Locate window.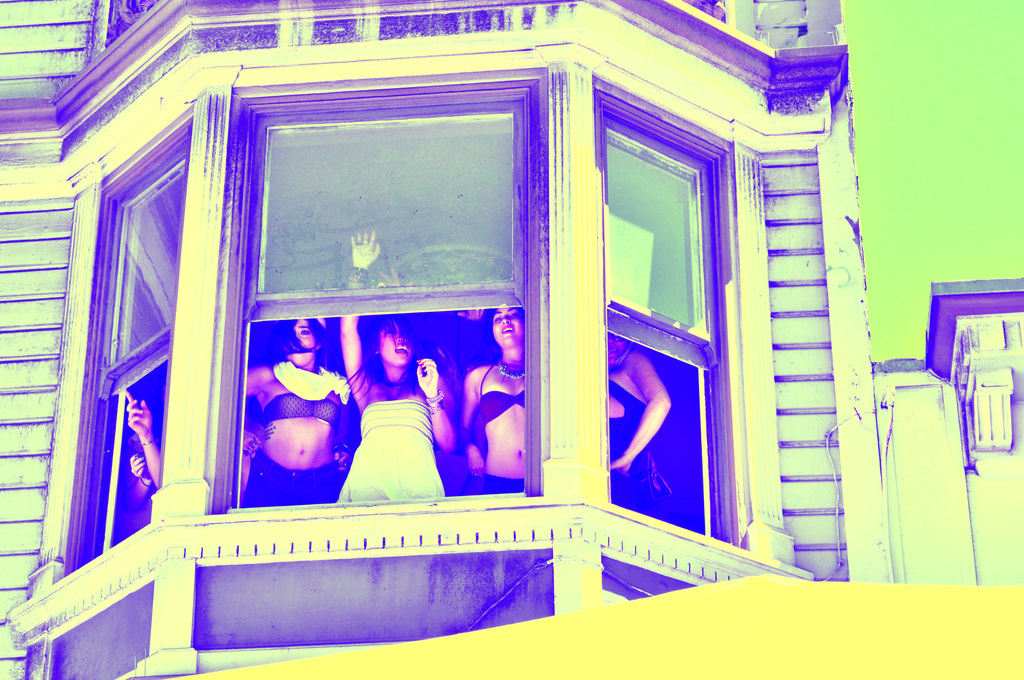
Bounding box: (64,115,211,610).
